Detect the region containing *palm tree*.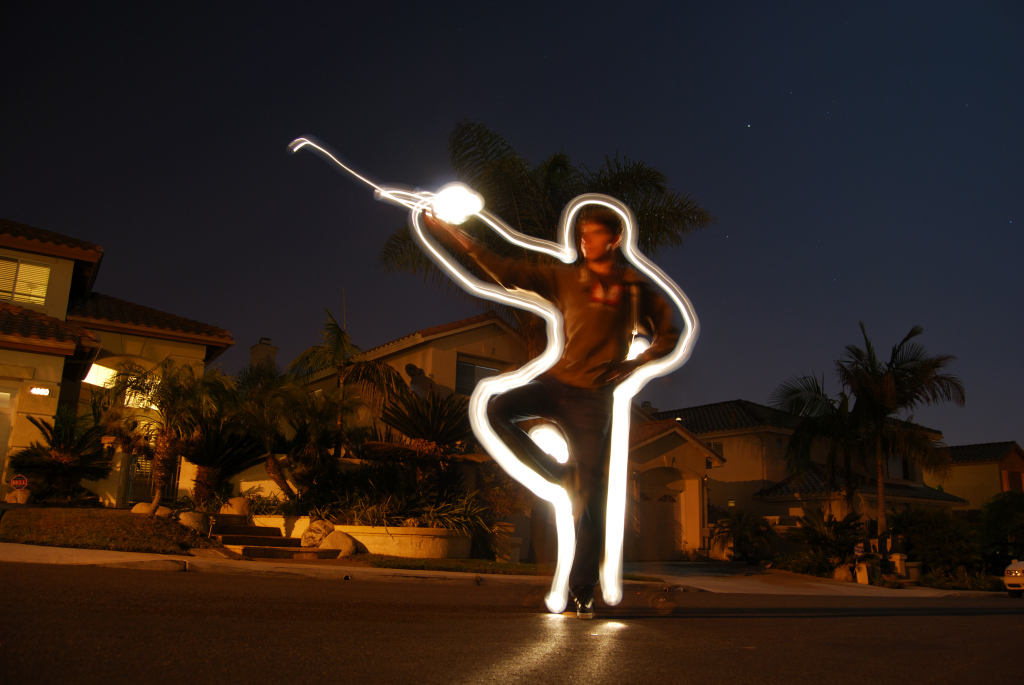
rect(780, 366, 853, 545).
